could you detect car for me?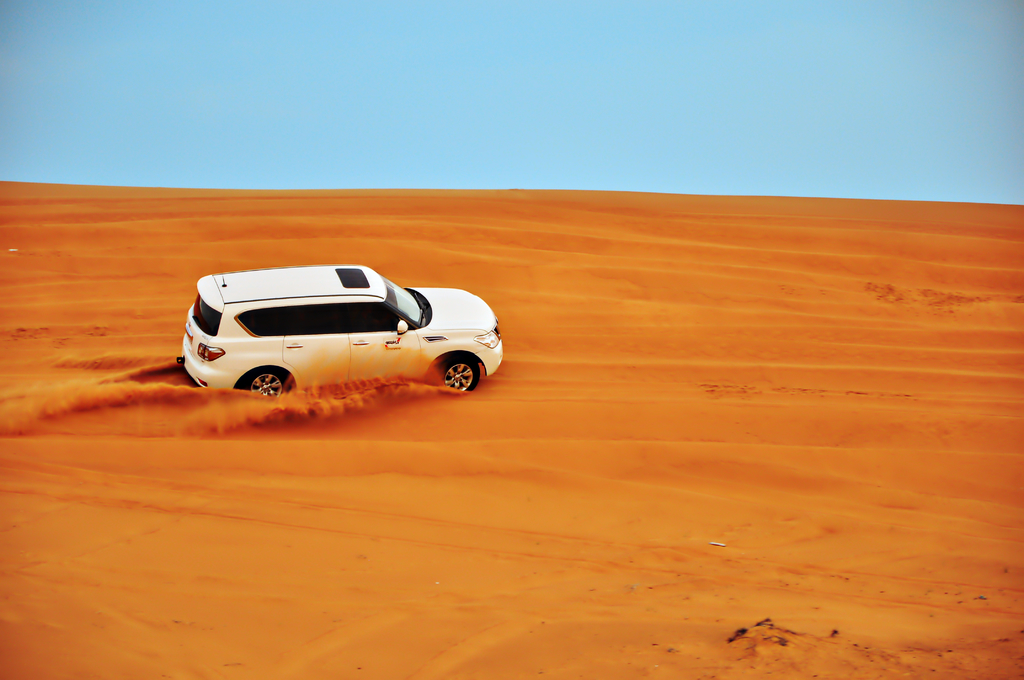
Detection result: {"x1": 184, "y1": 253, "x2": 492, "y2": 407}.
